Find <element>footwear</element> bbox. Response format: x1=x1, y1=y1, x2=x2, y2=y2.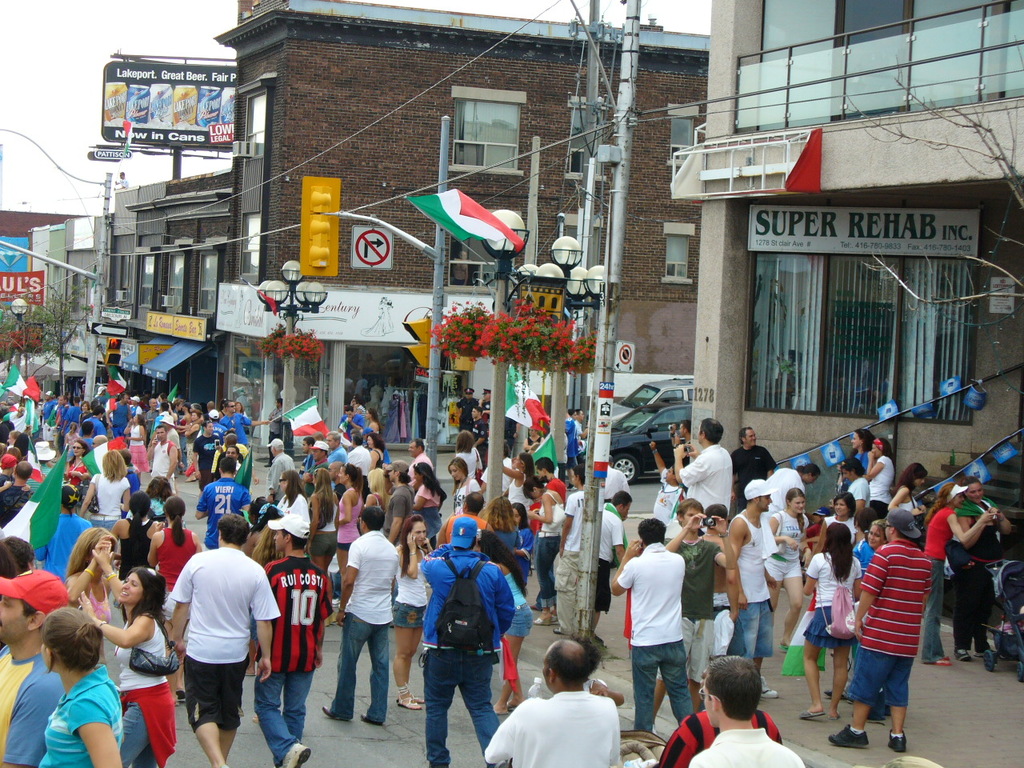
x1=958, y1=648, x2=980, y2=662.
